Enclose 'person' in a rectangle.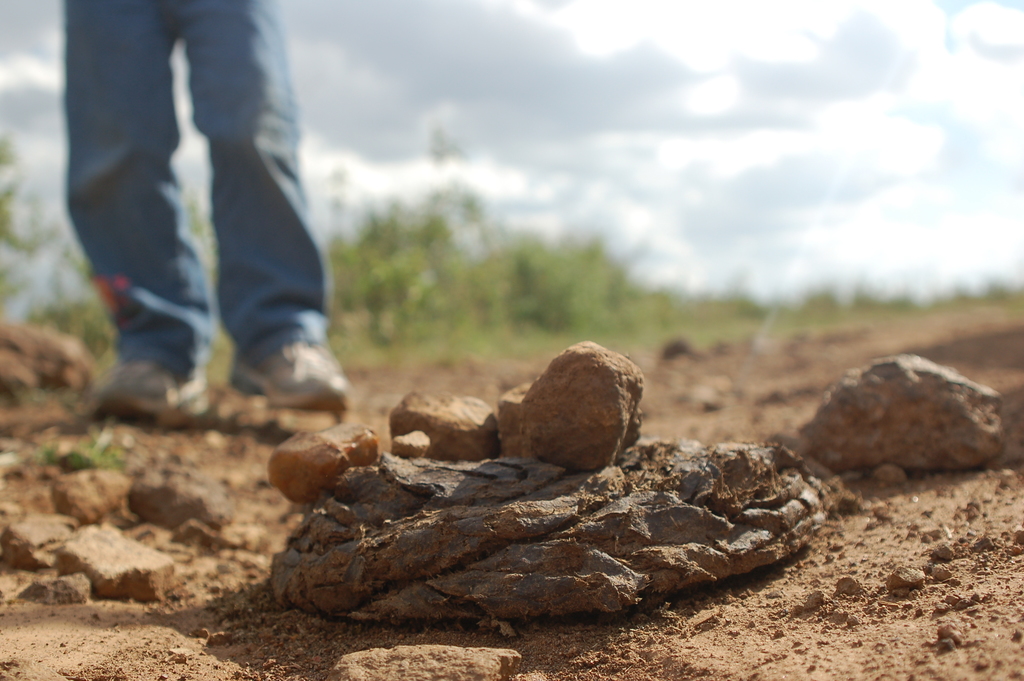
<region>71, 0, 346, 424</region>.
